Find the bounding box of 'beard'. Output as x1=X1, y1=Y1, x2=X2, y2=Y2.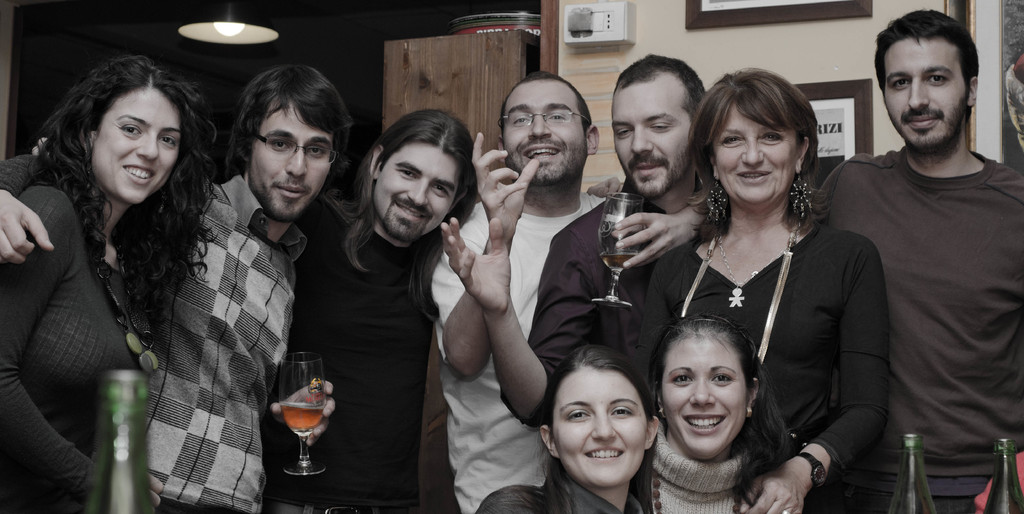
x1=620, y1=145, x2=696, y2=197.
